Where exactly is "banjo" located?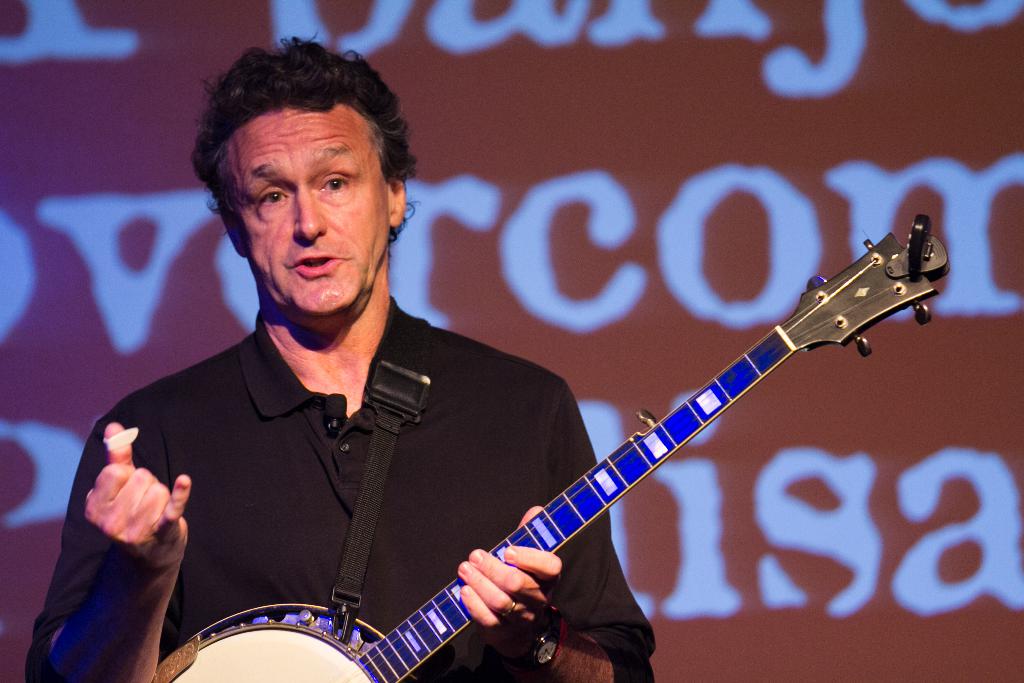
Its bounding box is [193, 242, 919, 666].
